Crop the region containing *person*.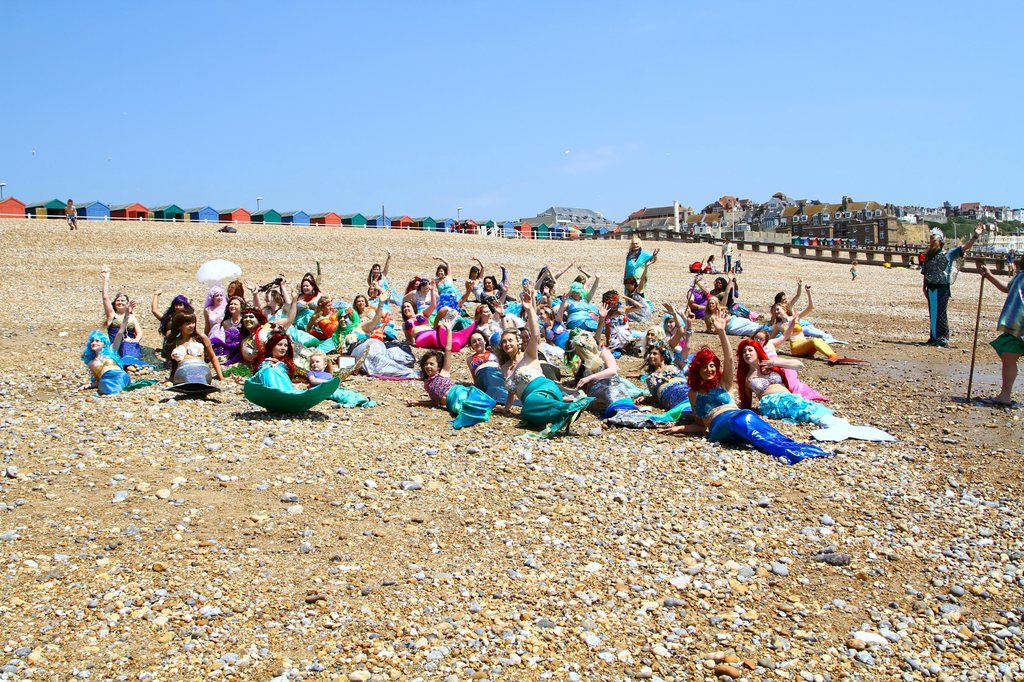
Crop region: box(644, 301, 692, 368).
